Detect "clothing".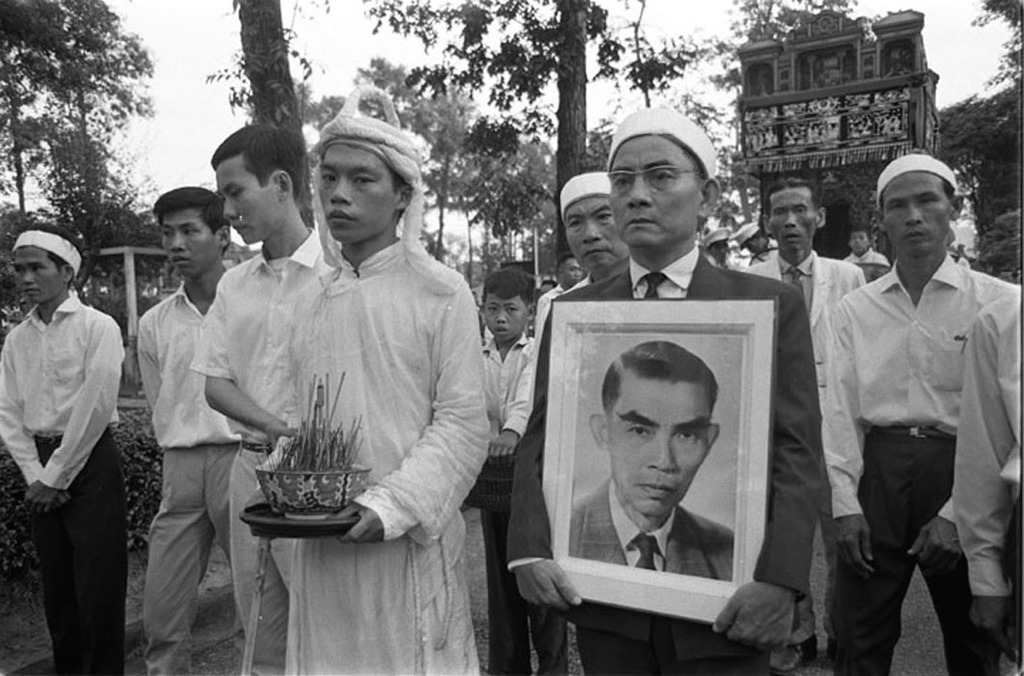
Detected at box(953, 279, 1023, 675).
